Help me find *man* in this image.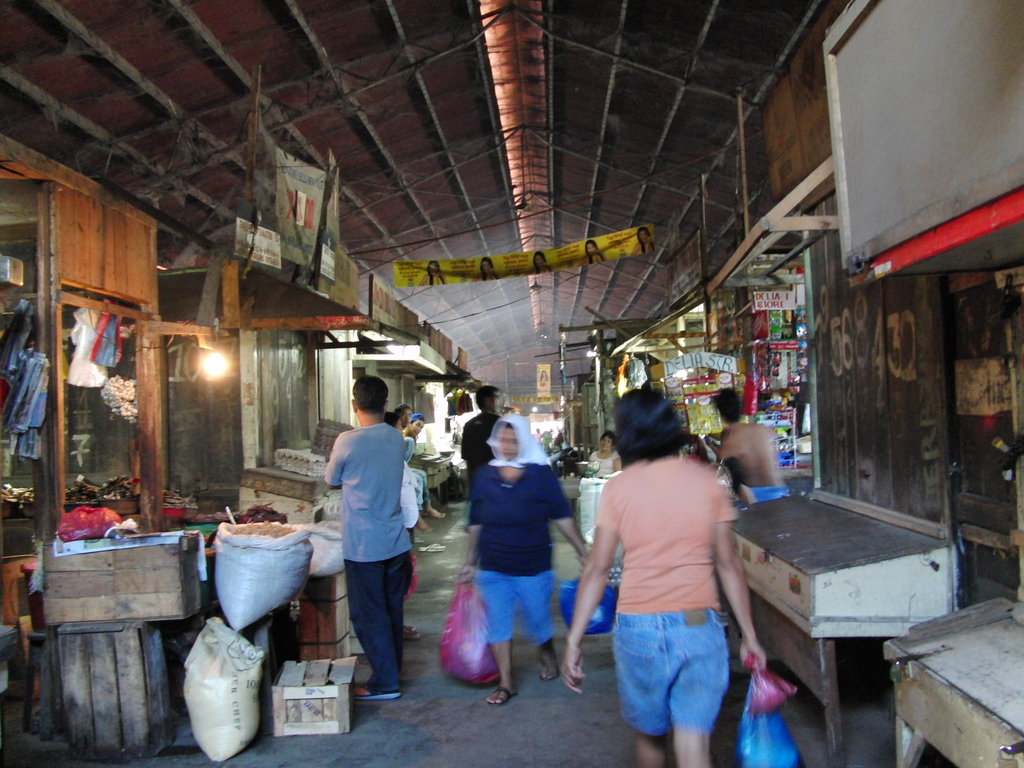
Found it: pyautogui.locateOnScreen(310, 390, 423, 704).
